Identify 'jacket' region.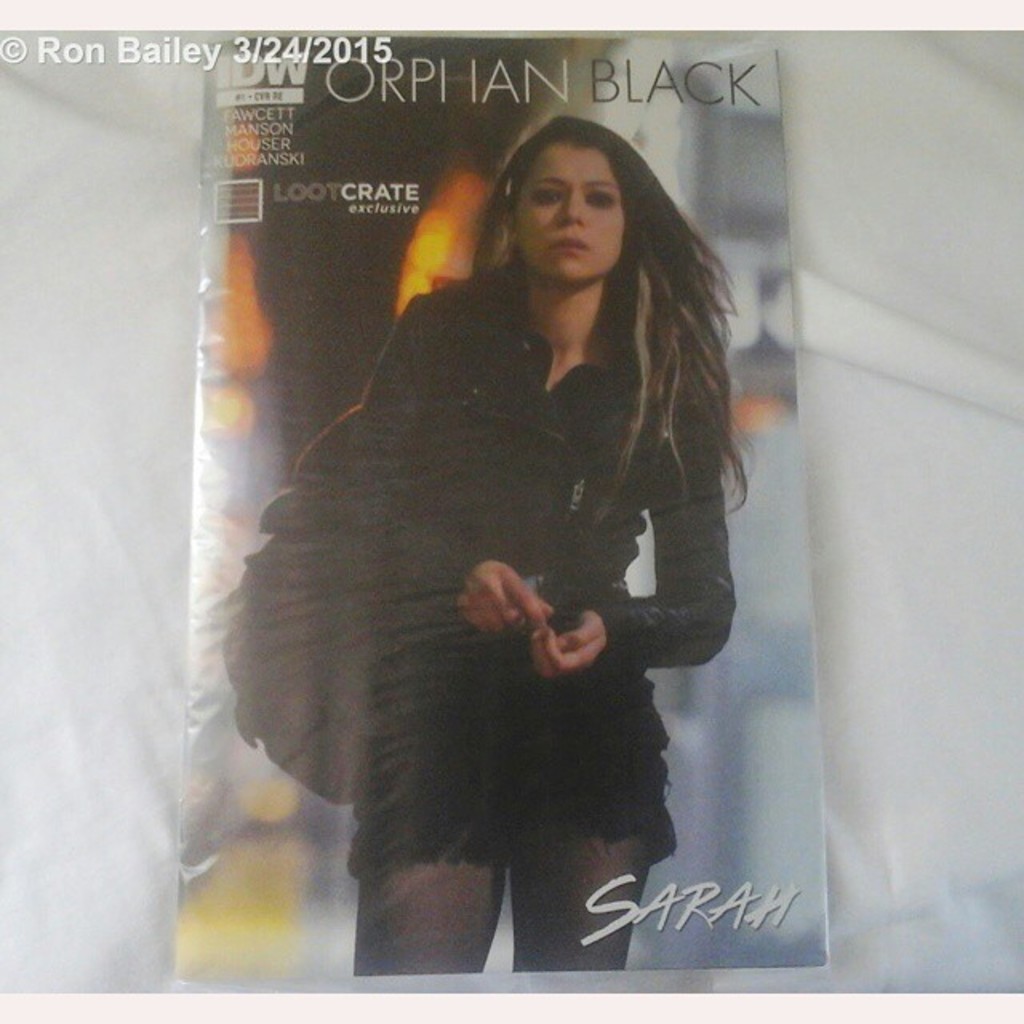
Region: [218,285,758,878].
